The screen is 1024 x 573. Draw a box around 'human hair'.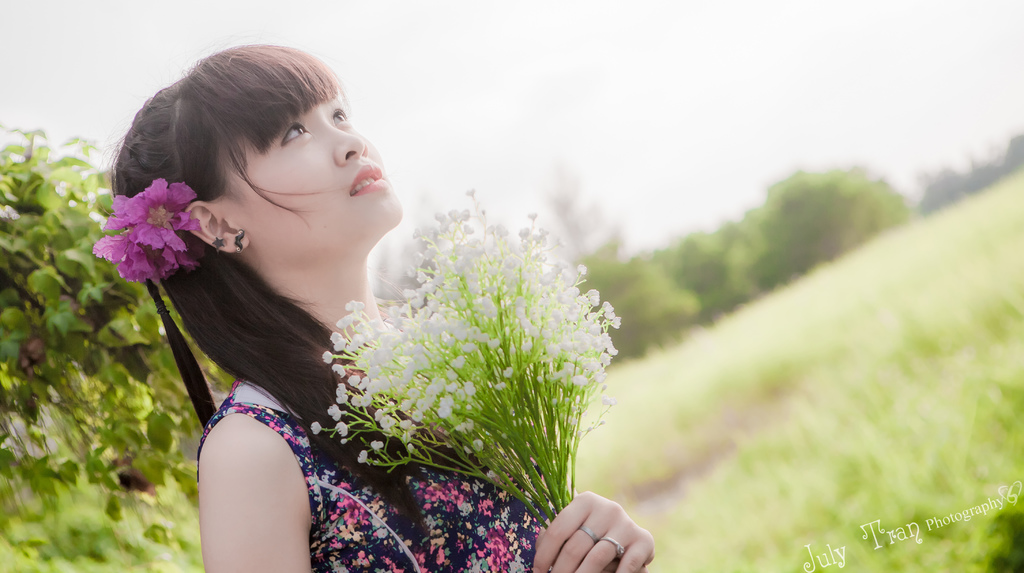
(106,45,373,487).
